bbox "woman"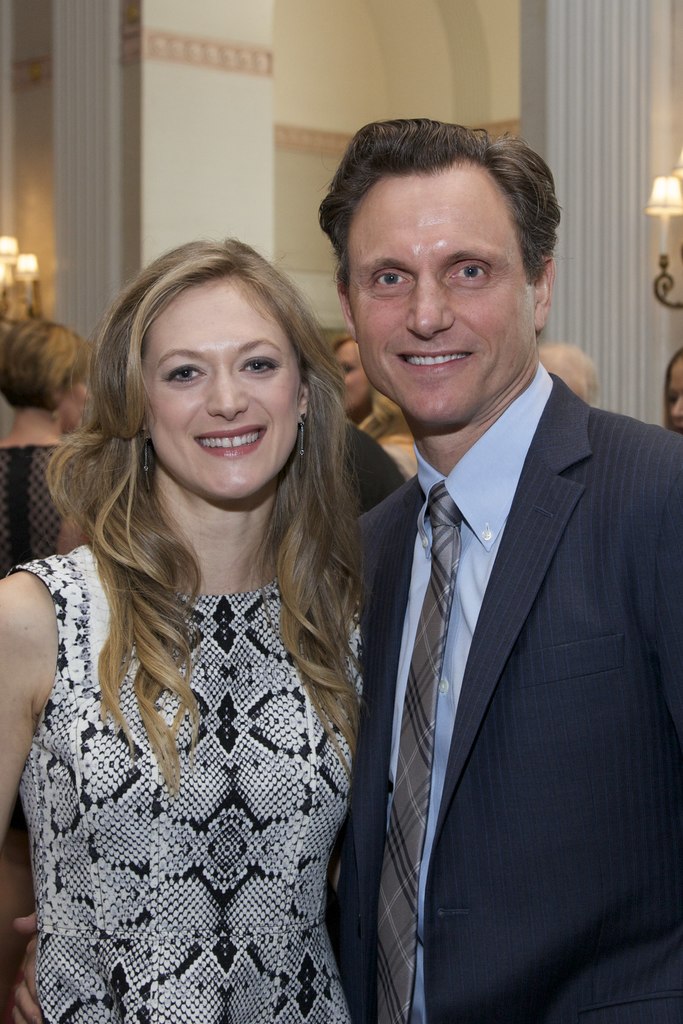
[left=0, top=233, right=390, bottom=1023]
